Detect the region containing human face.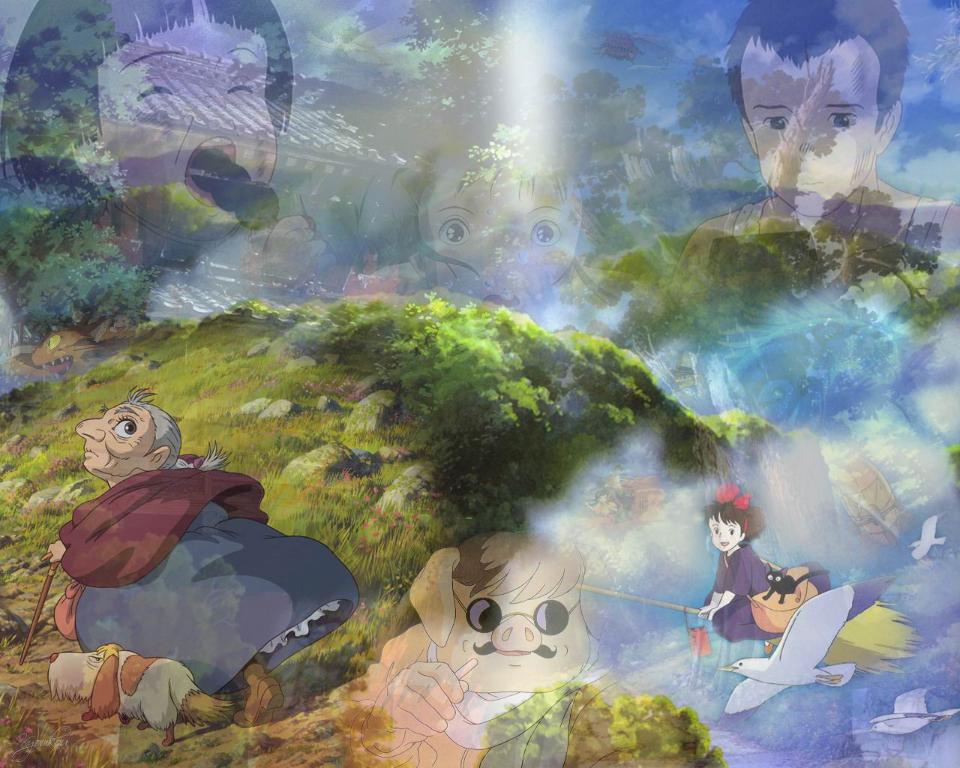
{"x1": 737, "y1": 64, "x2": 880, "y2": 218}.
